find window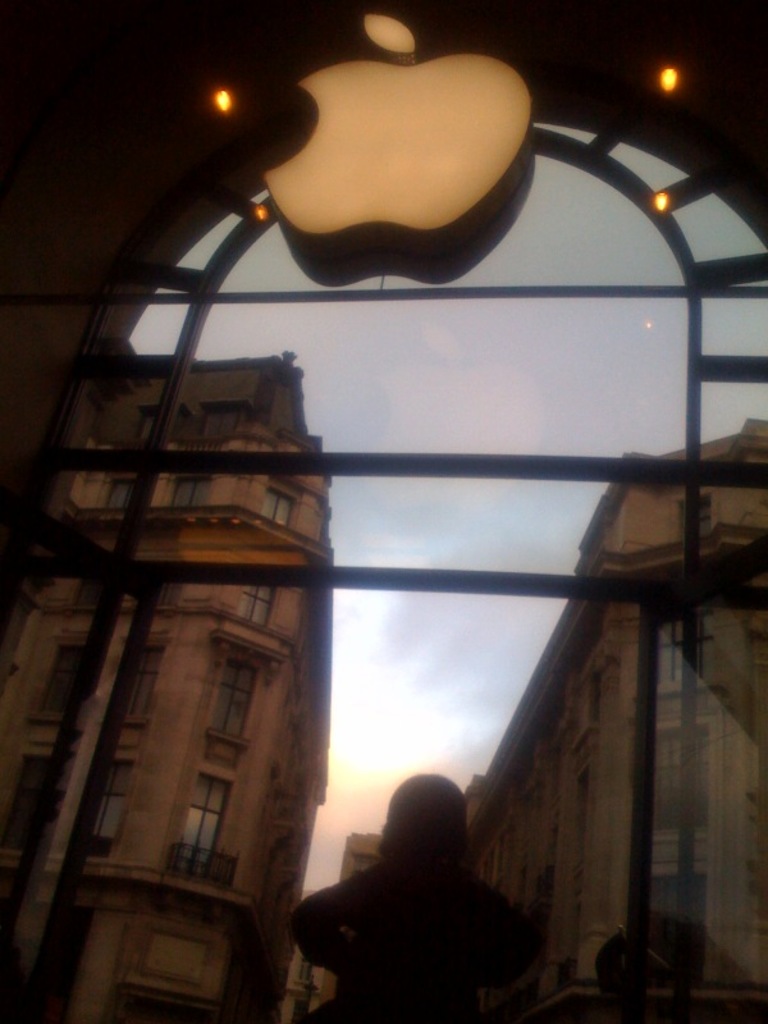
Rect(233, 576, 270, 627)
